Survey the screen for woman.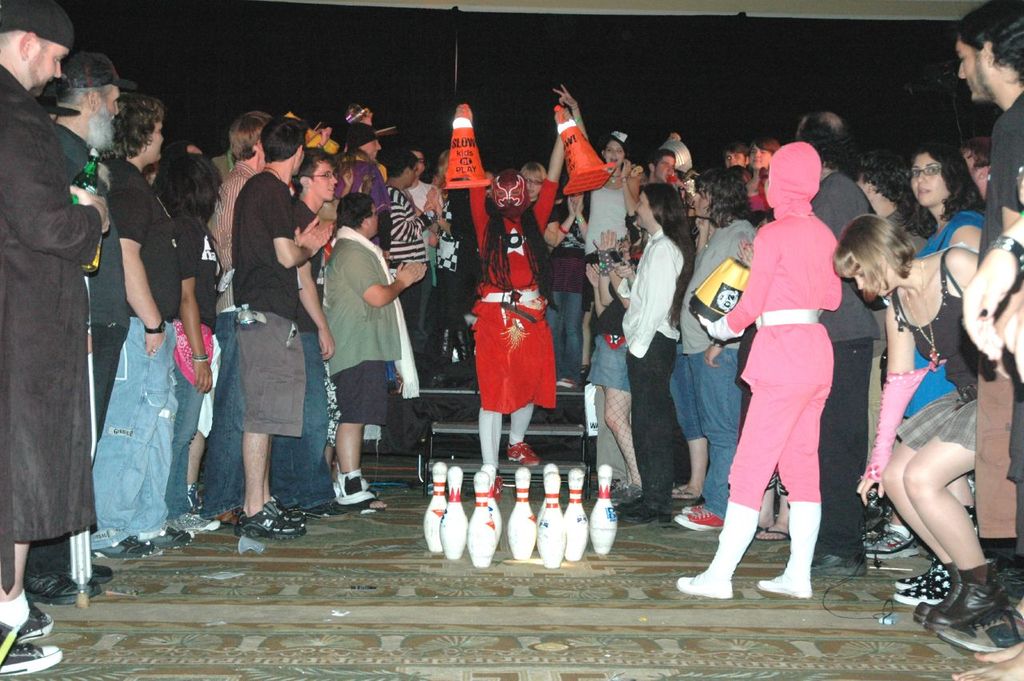
Survey found: l=614, t=184, r=695, b=522.
